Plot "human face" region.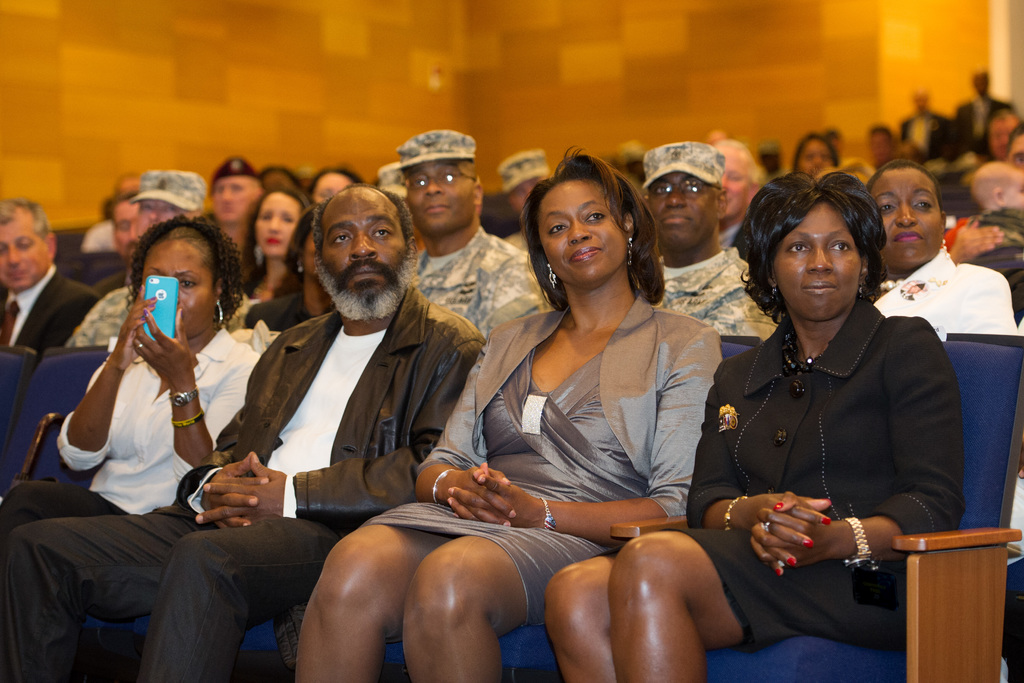
Plotted at box=[0, 219, 52, 284].
